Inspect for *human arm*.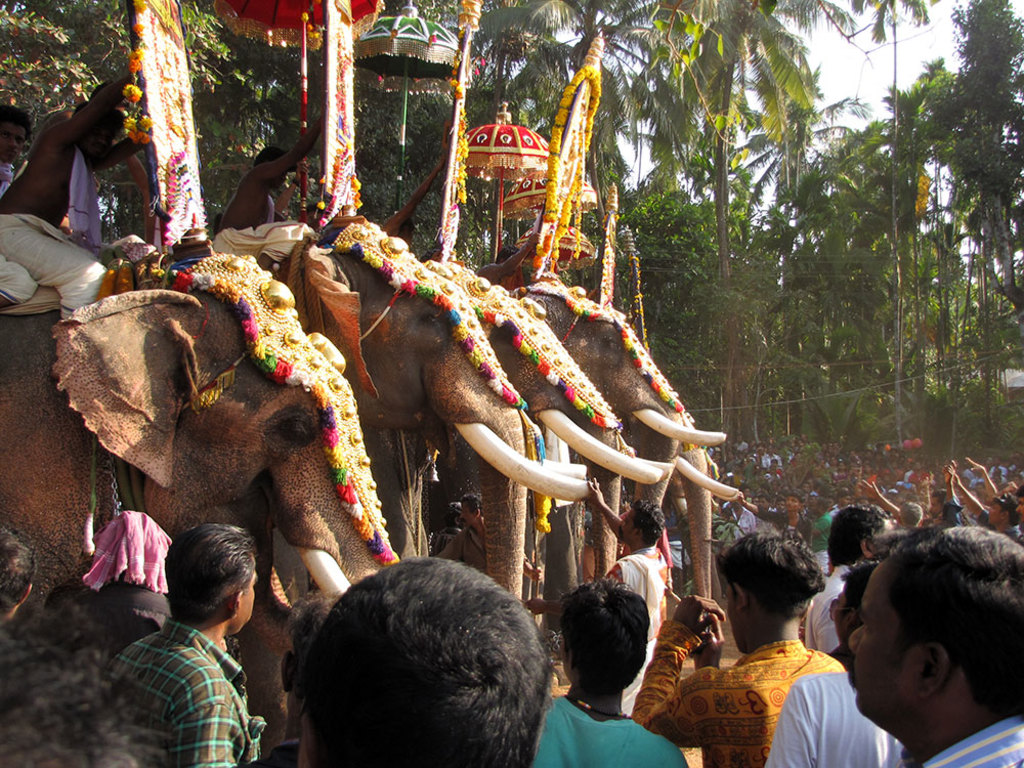
Inspection: crop(90, 117, 148, 175).
